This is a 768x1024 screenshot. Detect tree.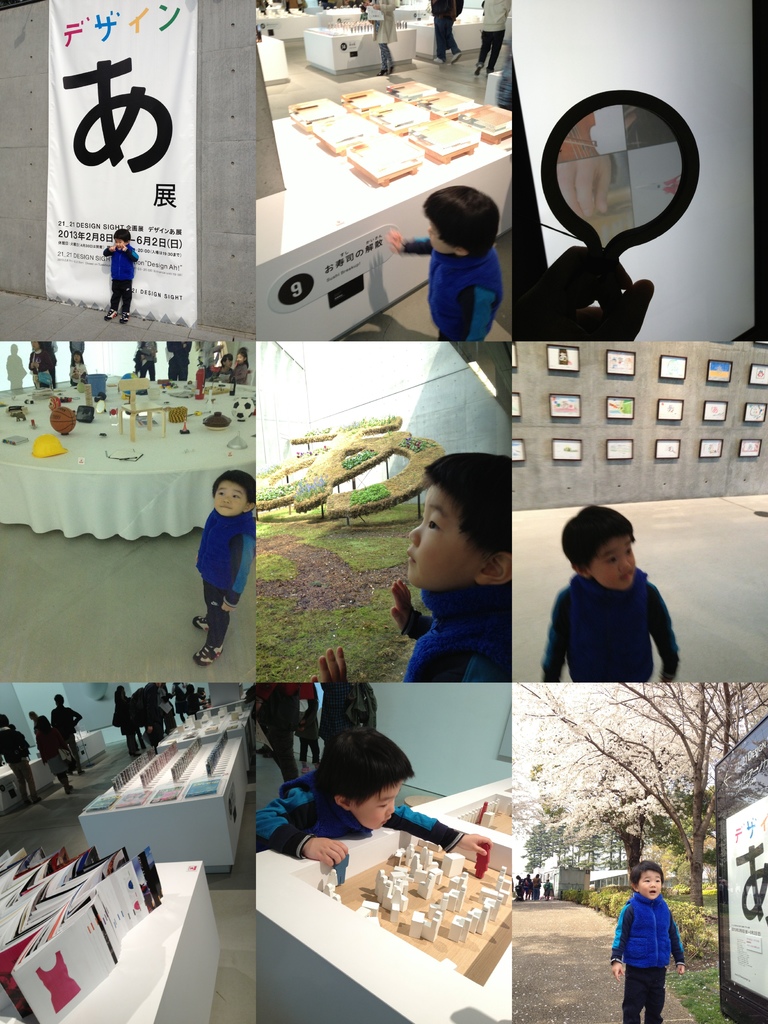
bbox=(514, 682, 767, 899).
